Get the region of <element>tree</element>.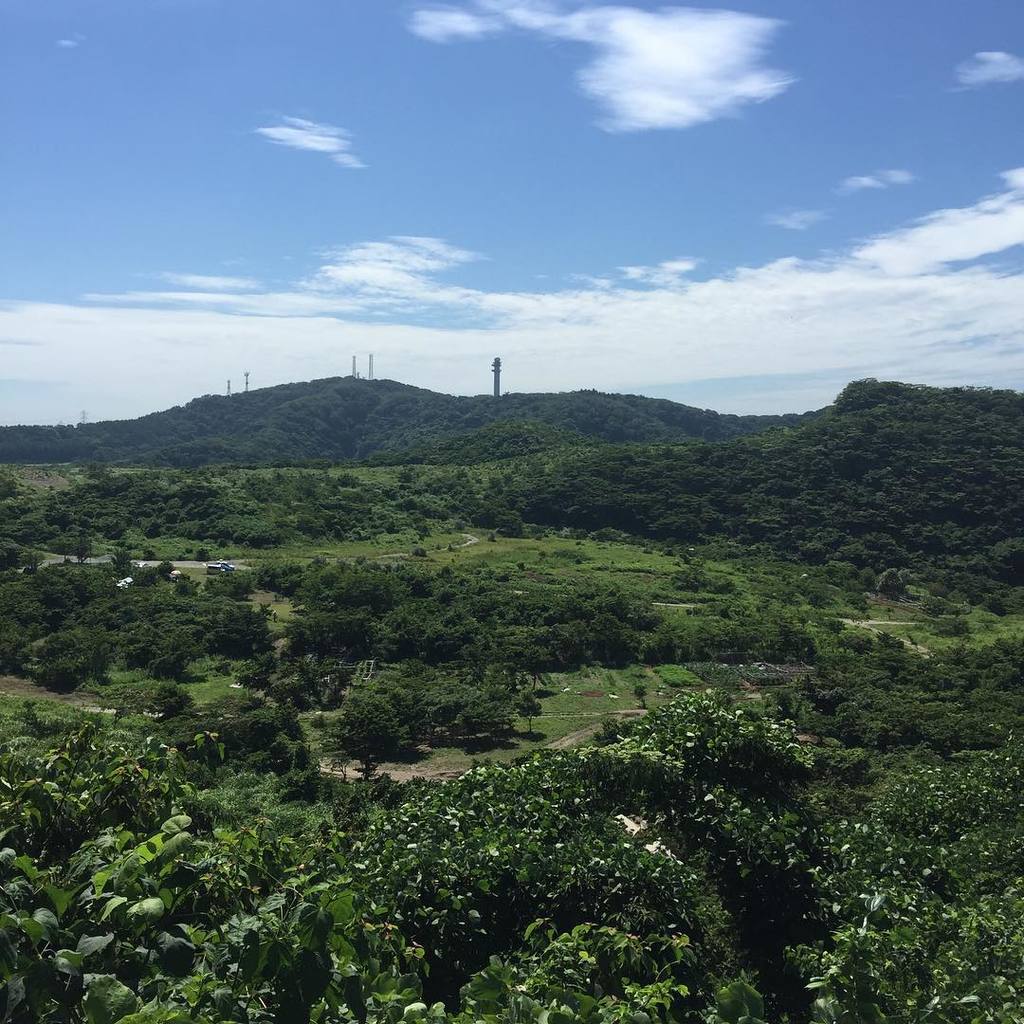
x1=366 y1=661 x2=444 y2=728.
